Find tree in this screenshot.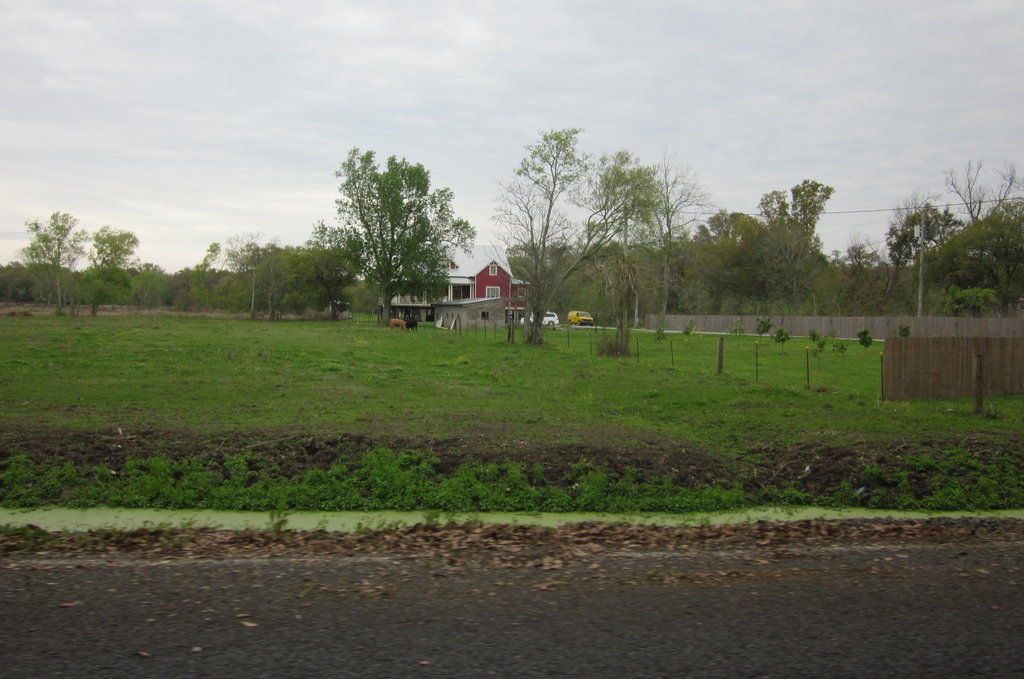
The bounding box for tree is l=641, t=145, r=717, b=346.
